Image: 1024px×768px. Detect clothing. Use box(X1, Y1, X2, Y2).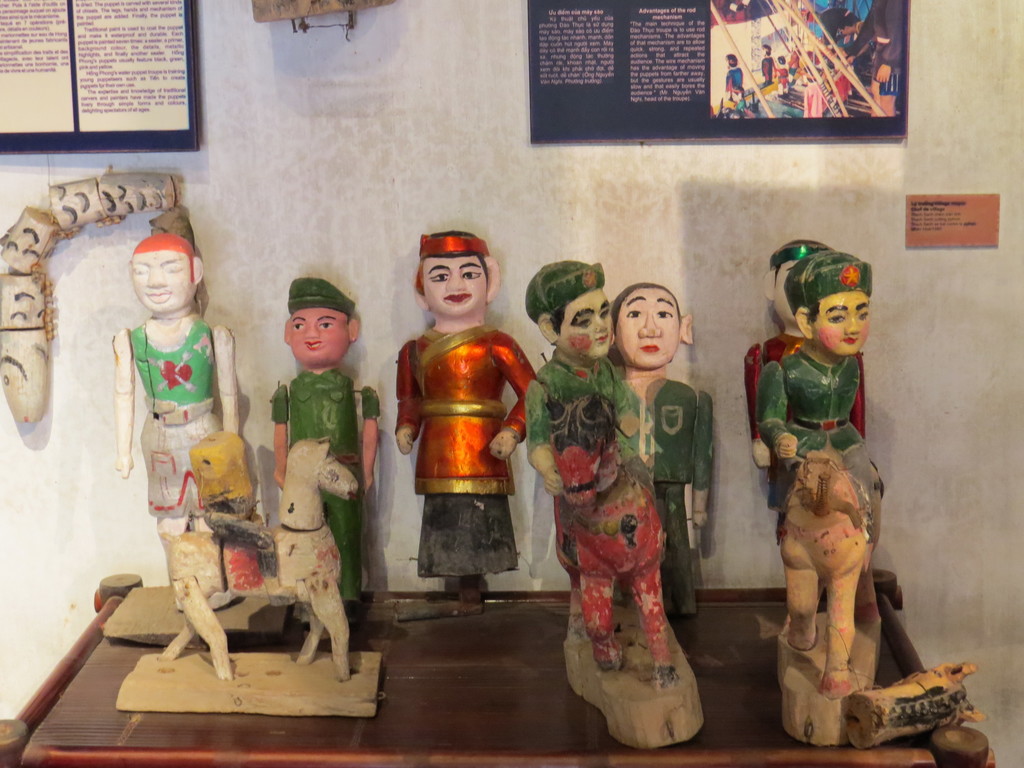
box(755, 351, 874, 536).
